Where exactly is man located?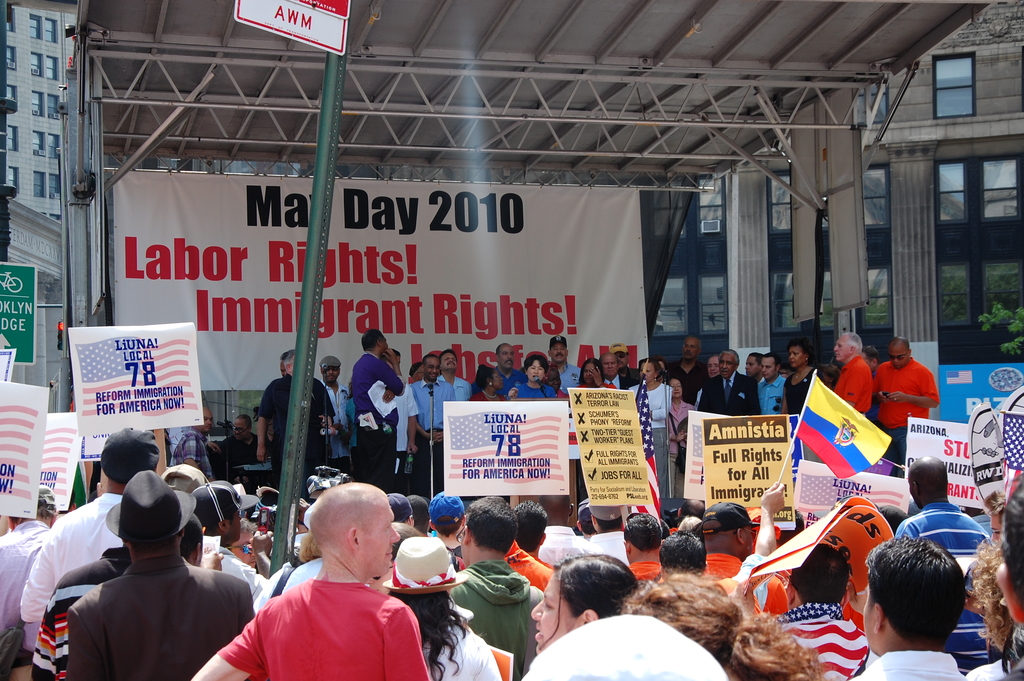
Its bounding box is (left=662, top=333, right=710, bottom=407).
